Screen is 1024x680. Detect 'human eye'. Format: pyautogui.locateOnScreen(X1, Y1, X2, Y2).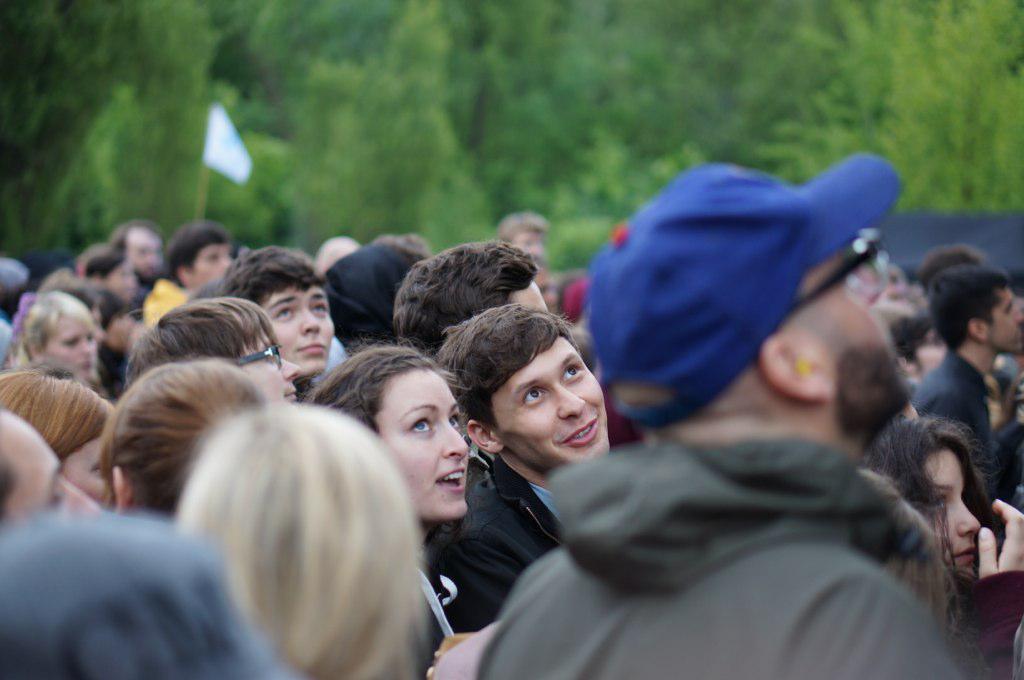
pyautogui.locateOnScreen(562, 363, 585, 383).
